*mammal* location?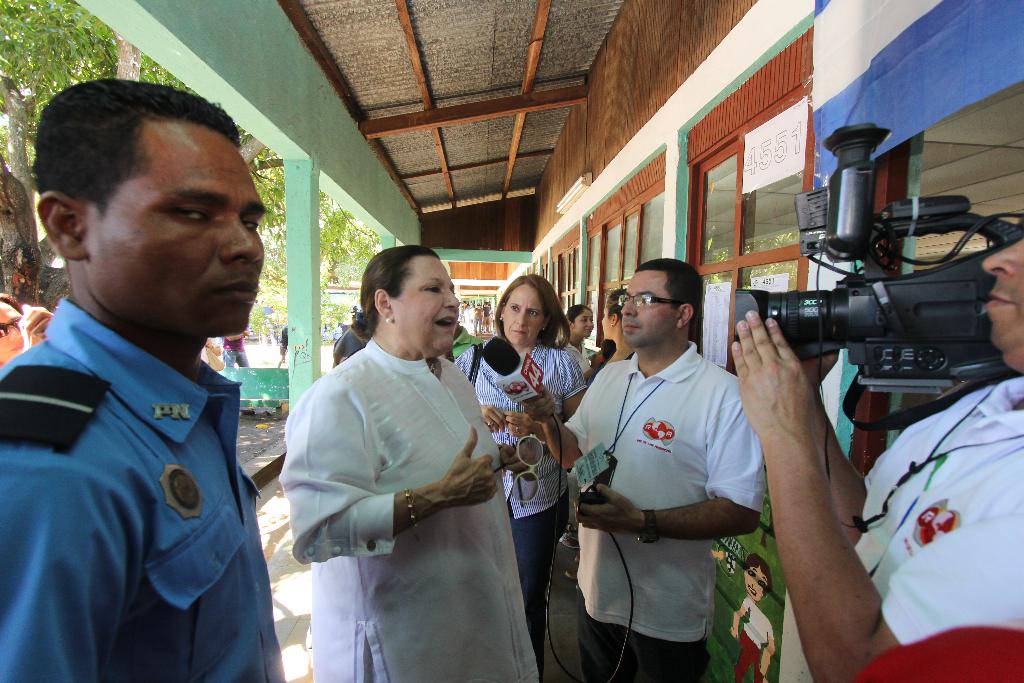
pyautogui.locateOnScreen(572, 261, 781, 674)
